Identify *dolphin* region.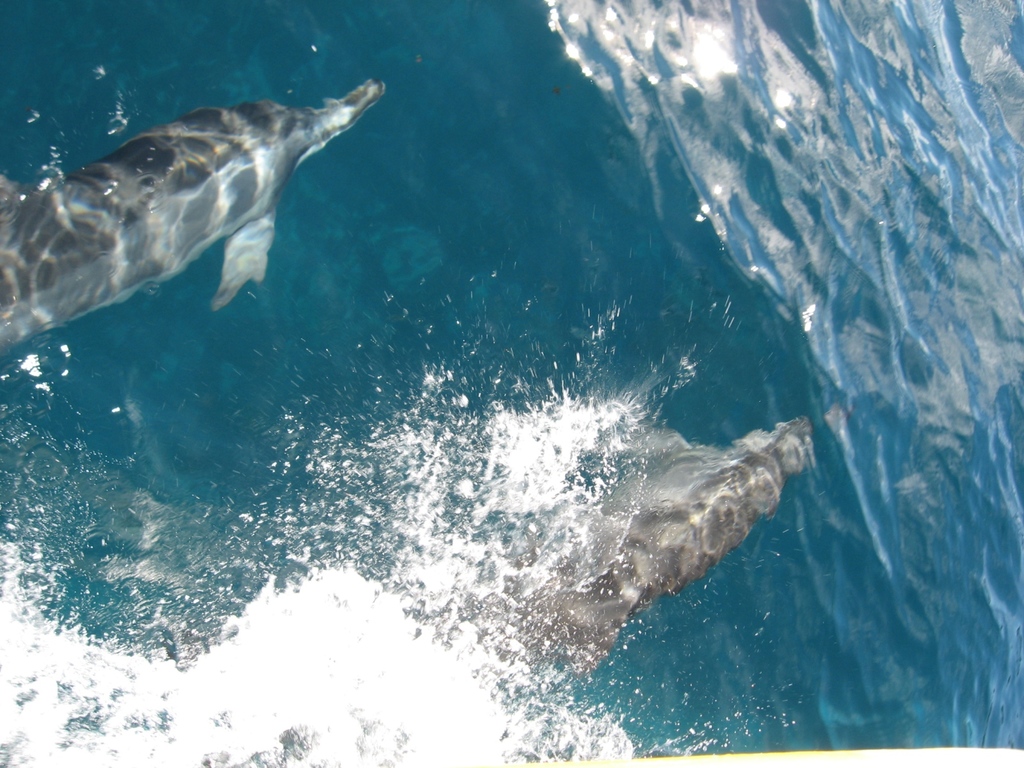
Region: (left=488, top=416, right=812, bottom=673).
